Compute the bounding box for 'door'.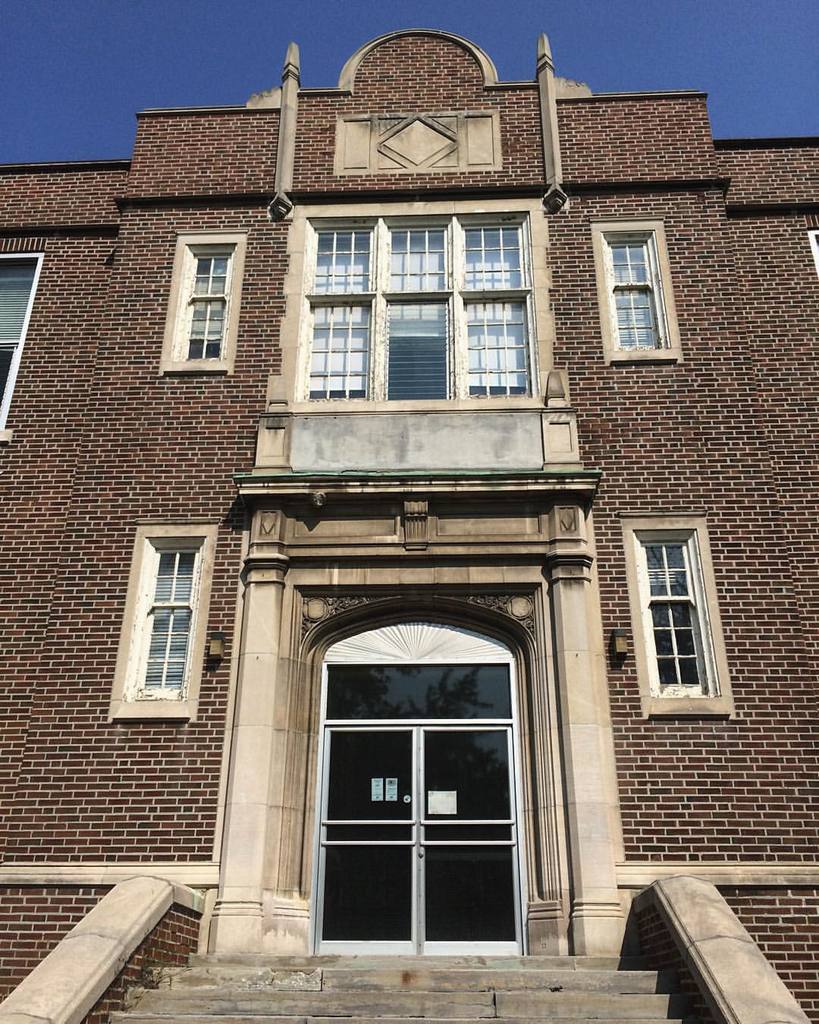
(307,622,540,961).
